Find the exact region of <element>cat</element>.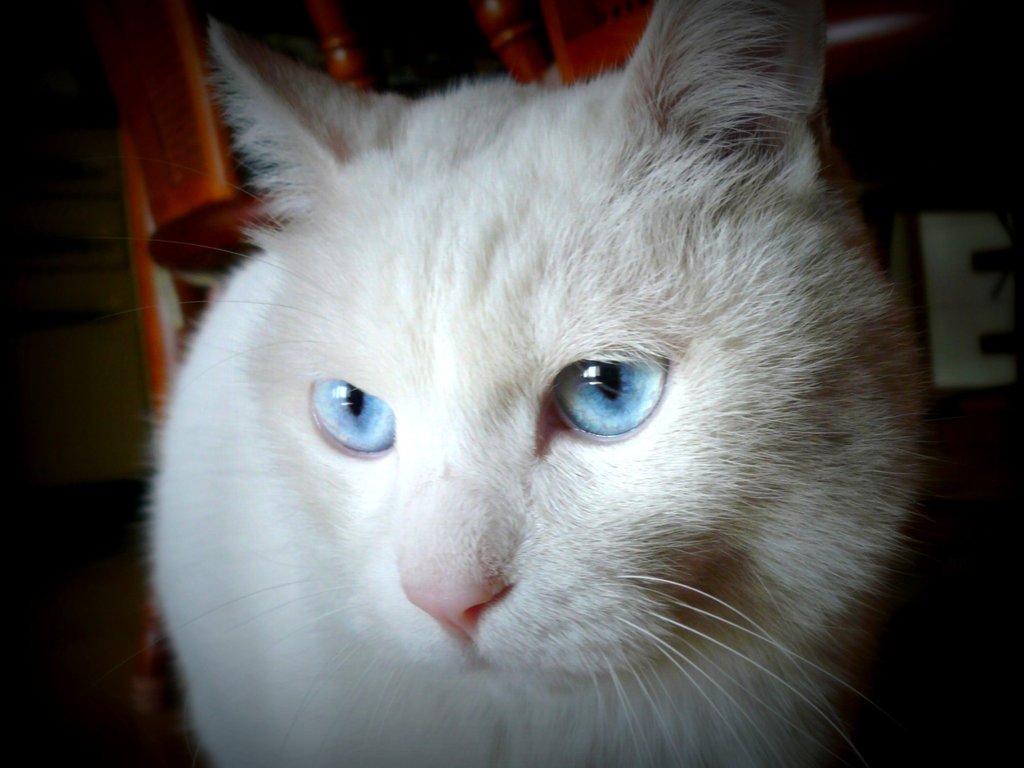
Exact region: {"left": 94, "top": 0, "right": 964, "bottom": 762}.
